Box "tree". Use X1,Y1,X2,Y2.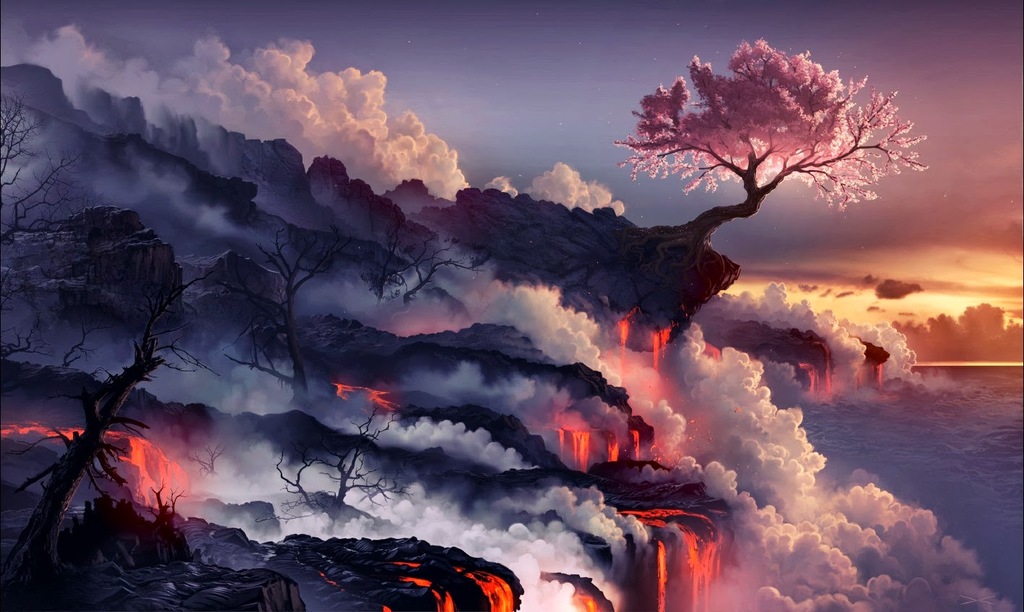
613,35,930,240.
